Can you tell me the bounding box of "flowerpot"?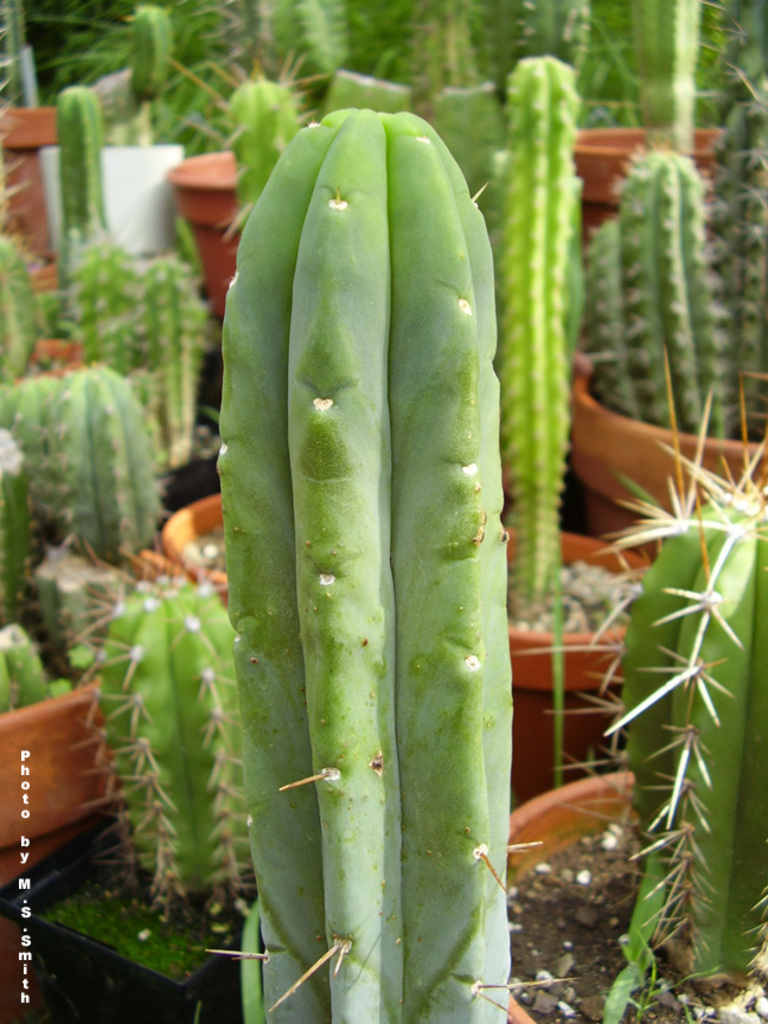
BBox(503, 525, 639, 815).
